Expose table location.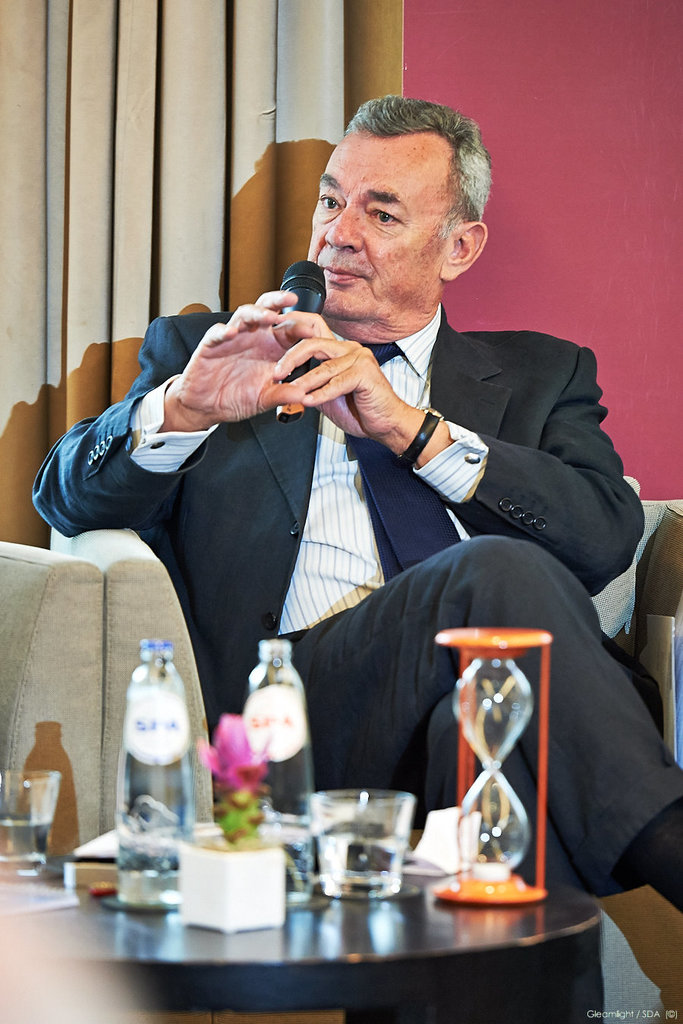
Exposed at {"left": 7, "top": 834, "right": 628, "bottom": 999}.
